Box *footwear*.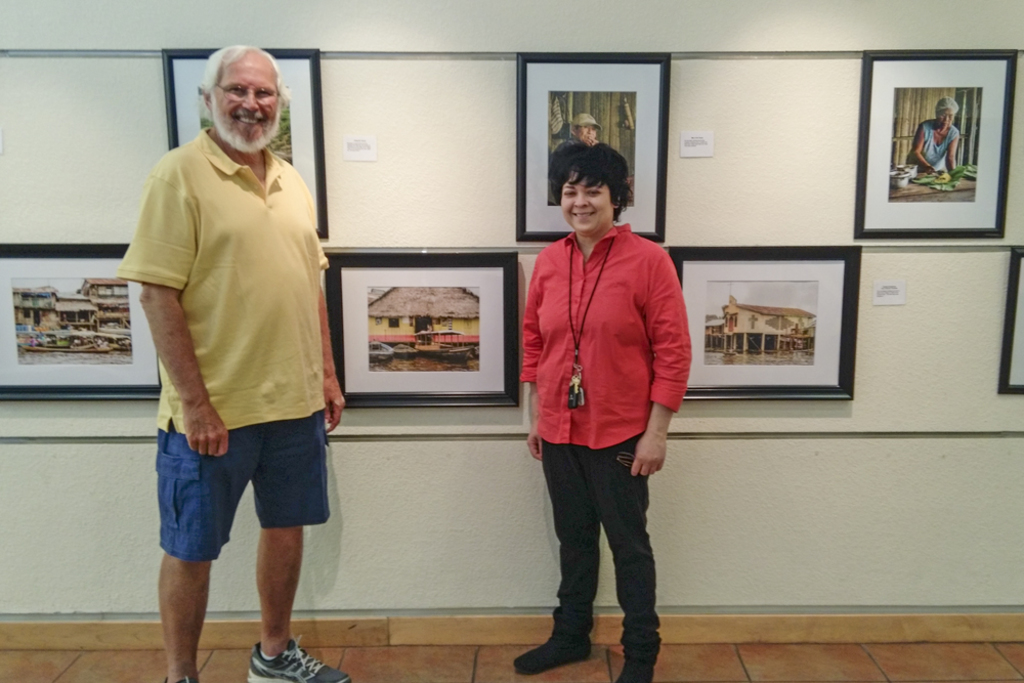
BBox(609, 661, 660, 682).
